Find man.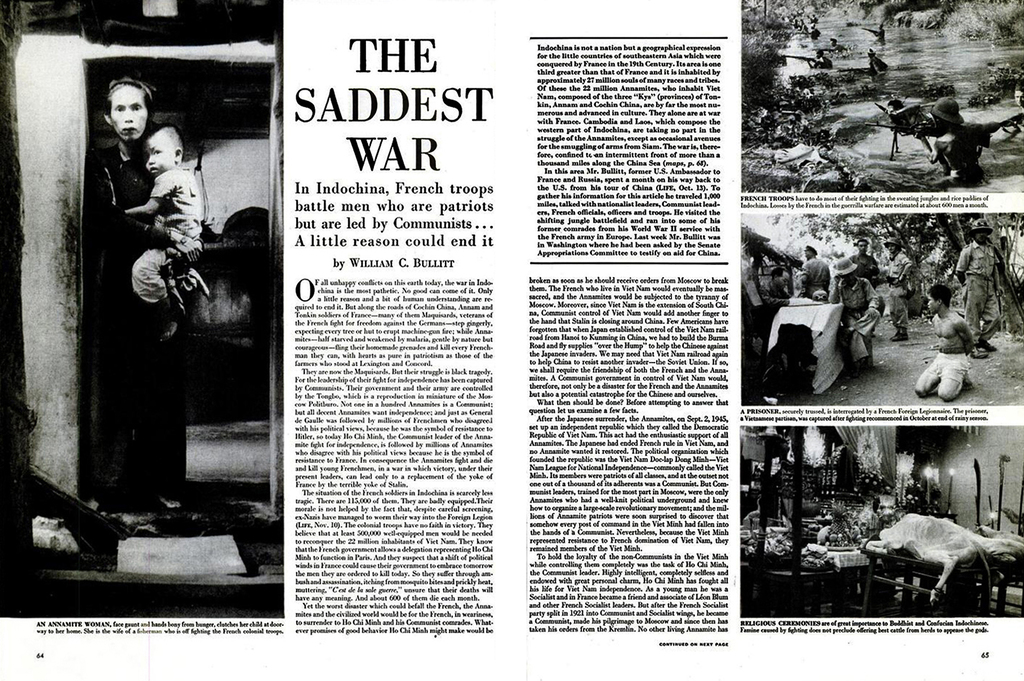
bbox(870, 26, 883, 38).
